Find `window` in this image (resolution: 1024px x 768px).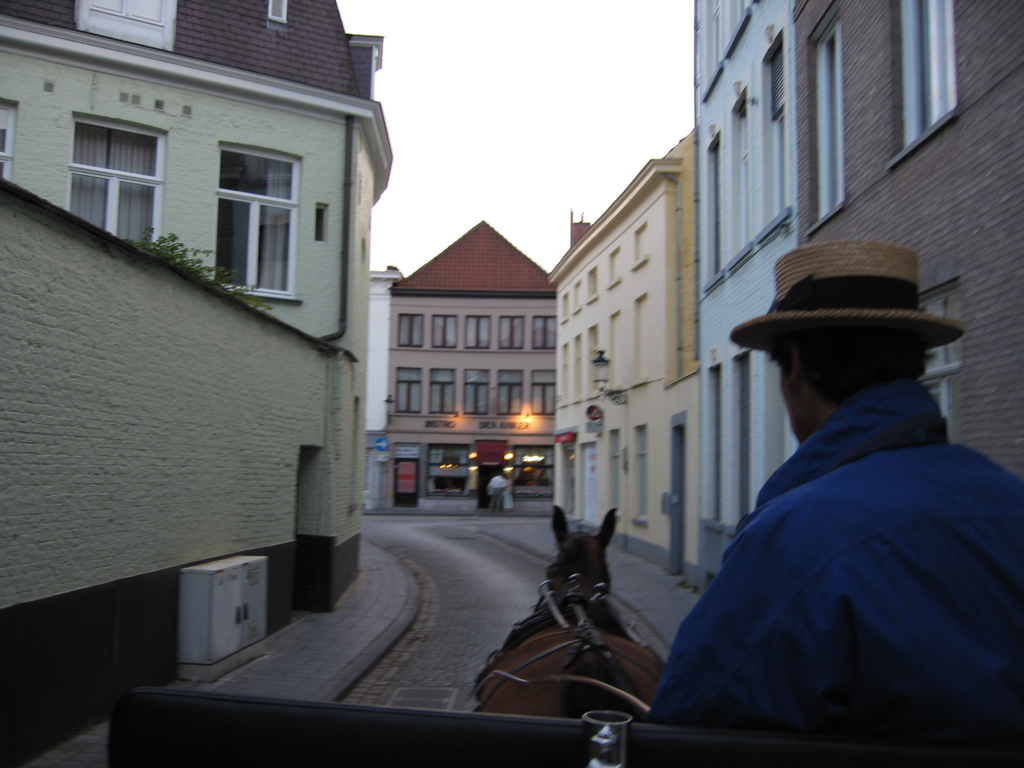
(900, 0, 966, 162).
